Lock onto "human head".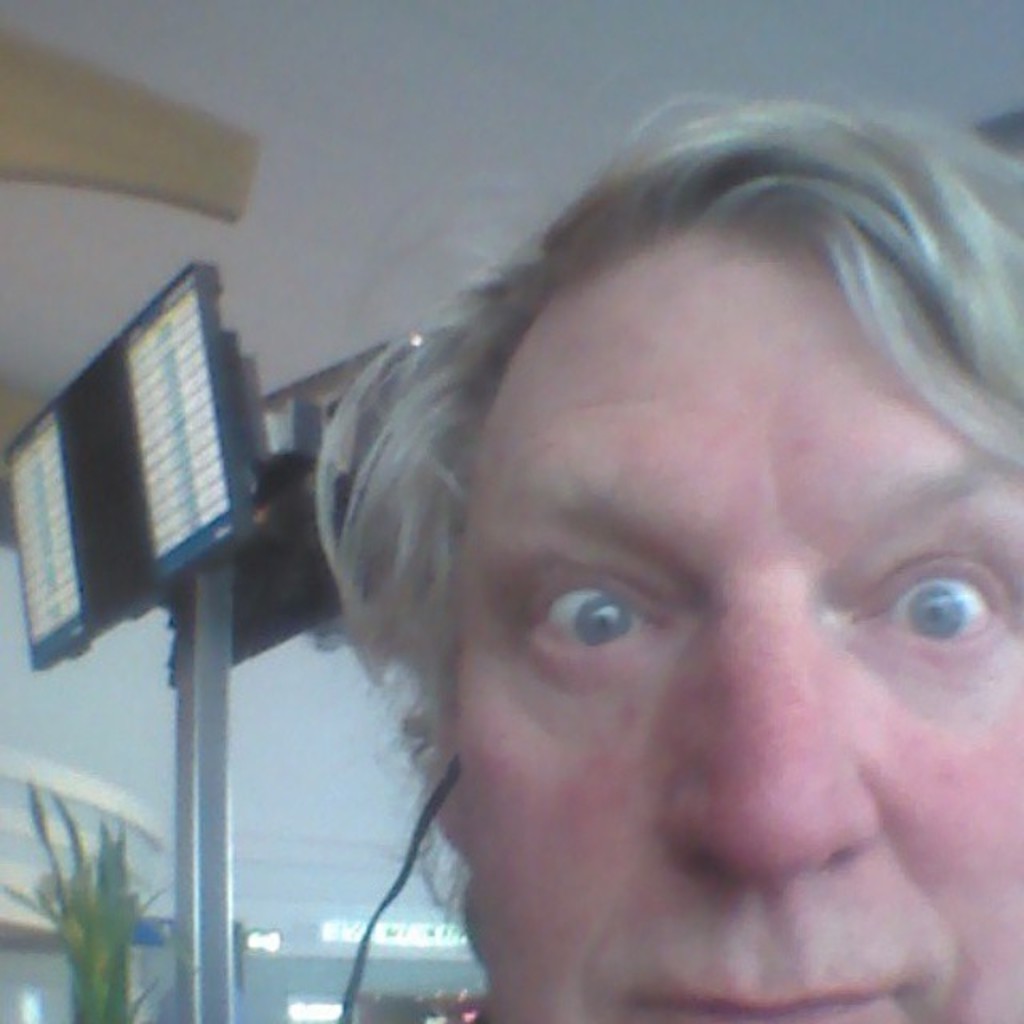
Locked: x1=320, y1=93, x2=1022, y2=1022.
